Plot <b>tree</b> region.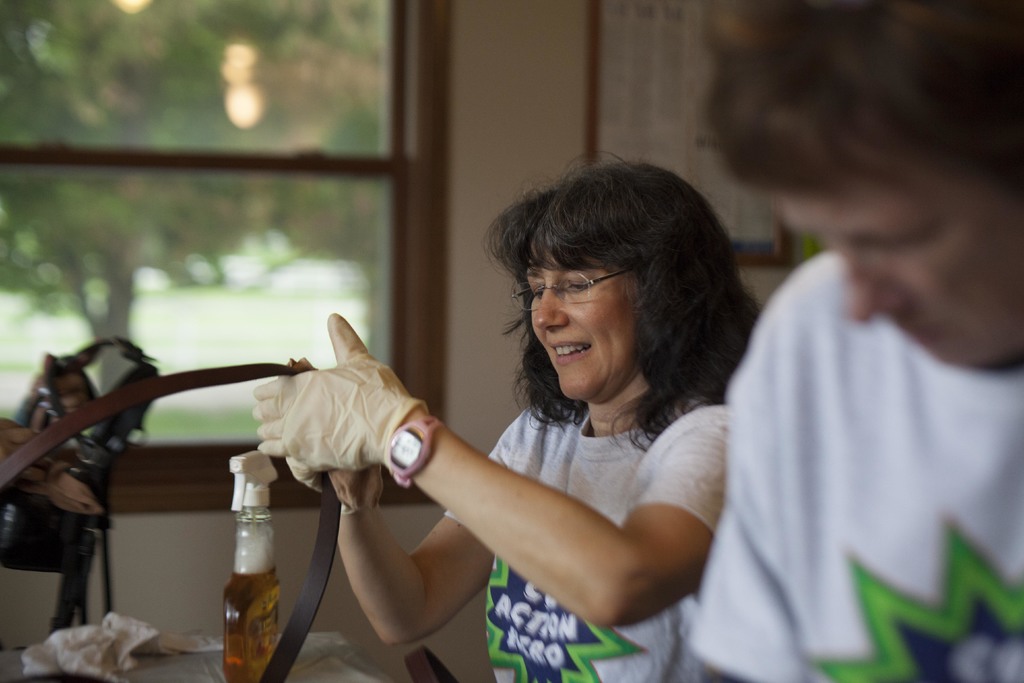
Plotted at [left=0, top=0, right=281, bottom=395].
